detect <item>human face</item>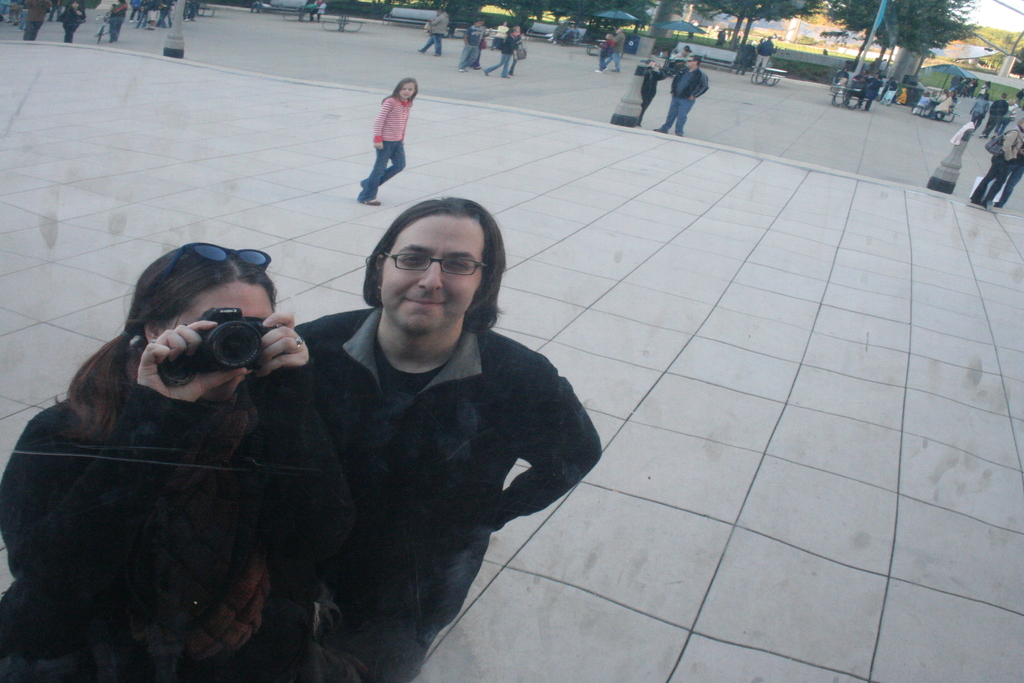
[x1=688, y1=59, x2=696, y2=72]
